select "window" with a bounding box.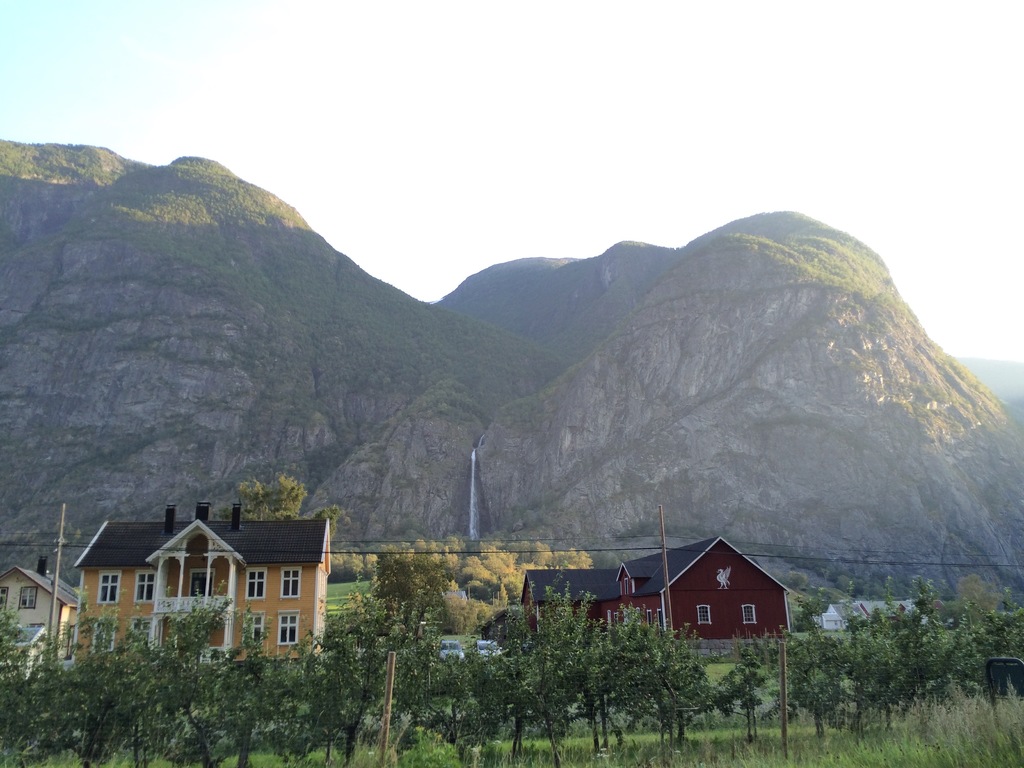
select_region(99, 570, 122, 605).
